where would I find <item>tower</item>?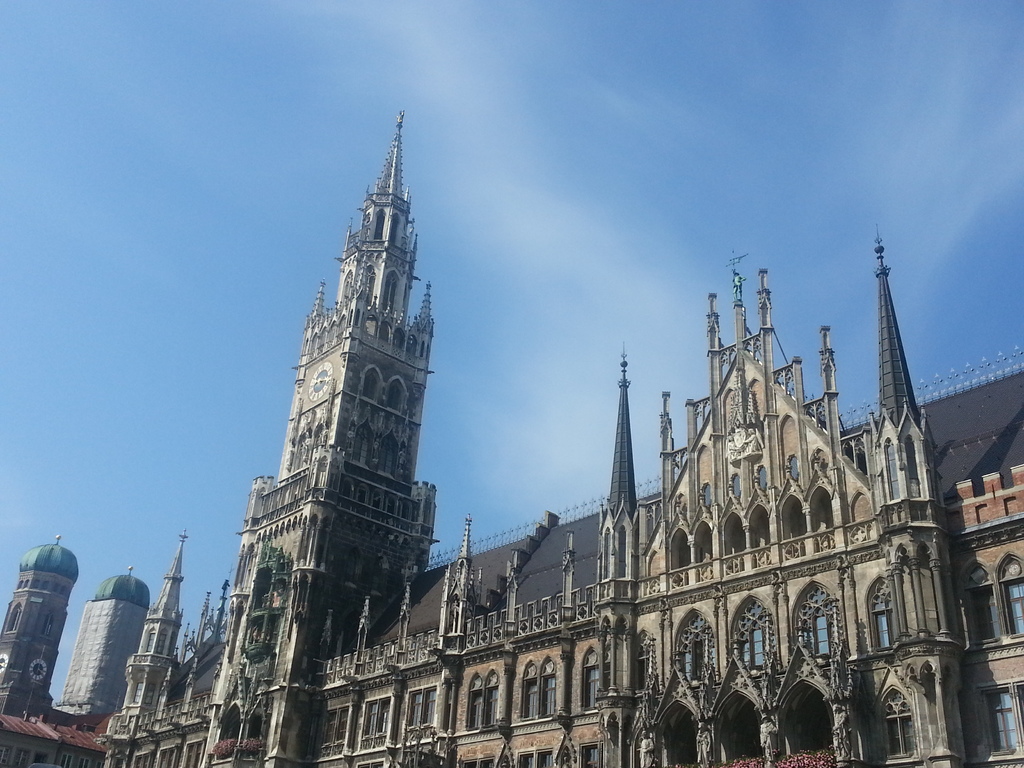
At (x1=95, y1=528, x2=191, y2=758).
